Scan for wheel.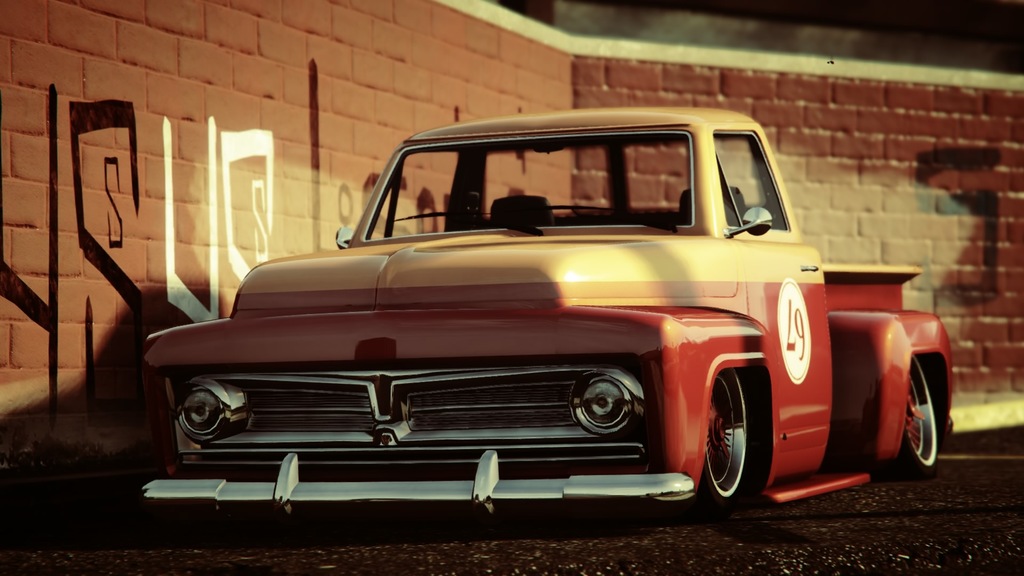
Scan result: 886, 353, 936, 482.
